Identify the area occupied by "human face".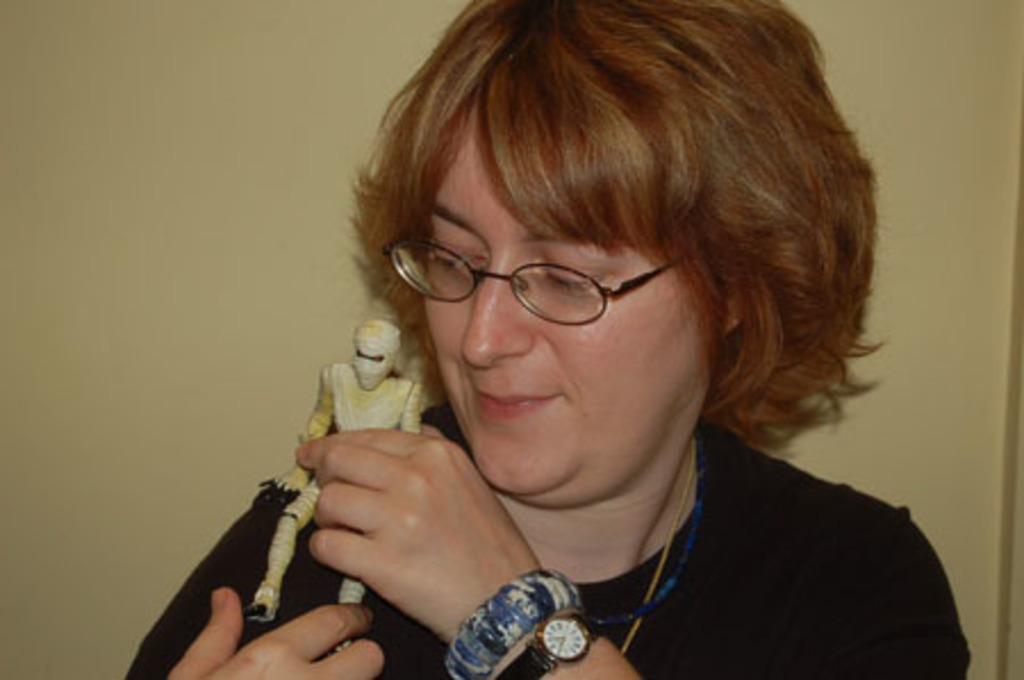
Area: Rect(380, 111, 726, 498).
